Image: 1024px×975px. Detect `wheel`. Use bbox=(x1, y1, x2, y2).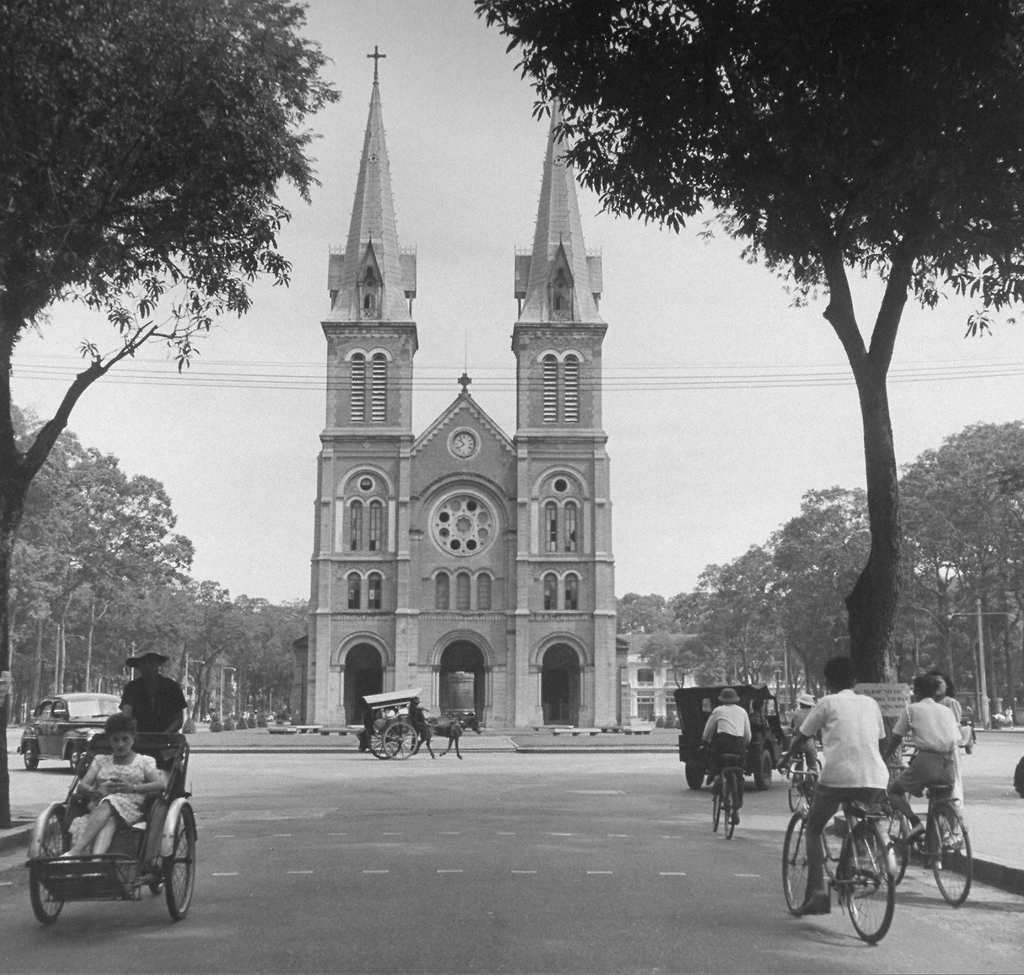
bbox=(371, 731, 403, 759).
